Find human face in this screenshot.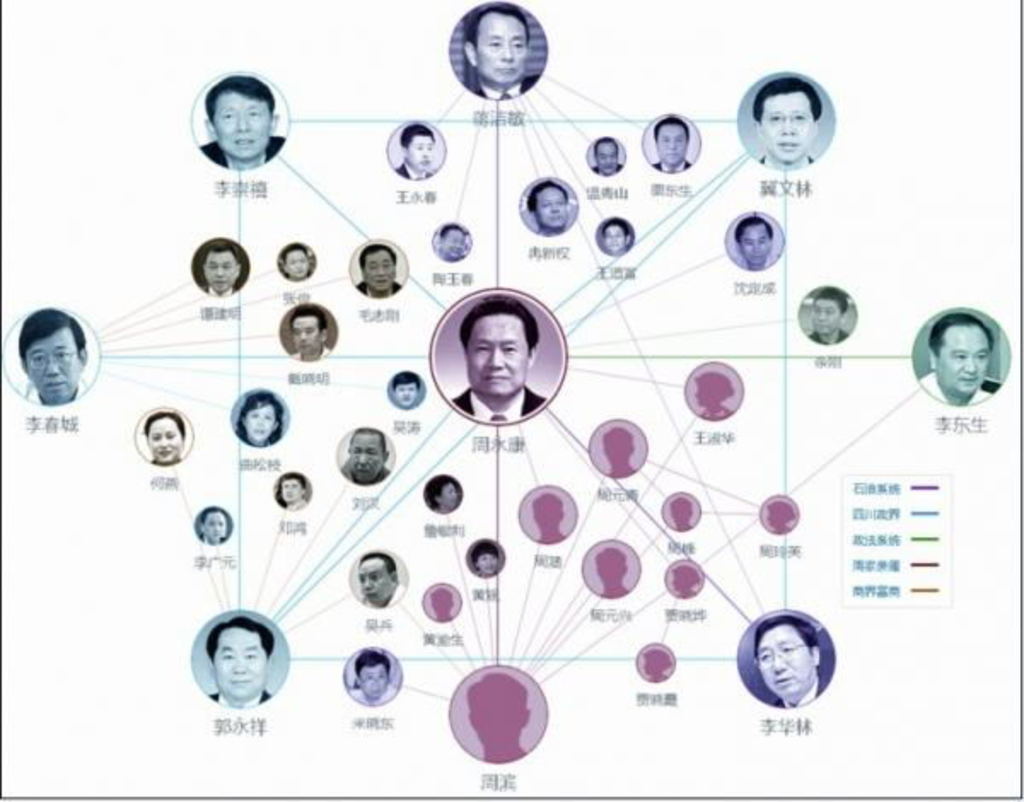
The bounding box for human face is {"x1": 411, "y1": 133, "x2": 435, "y2": 174}.
